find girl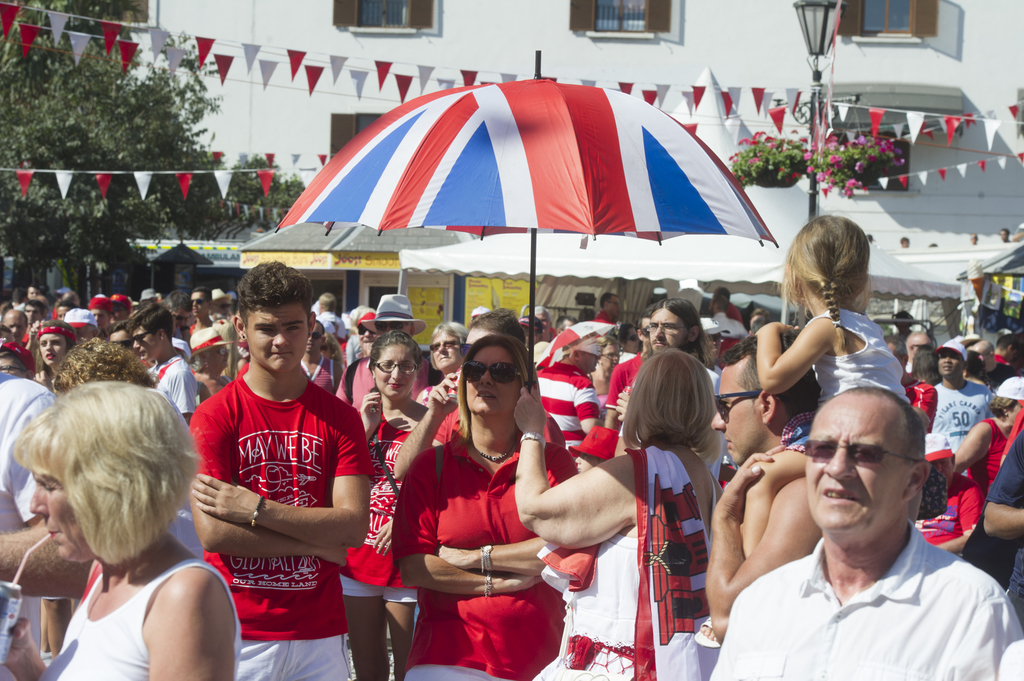
342/333/441/680
